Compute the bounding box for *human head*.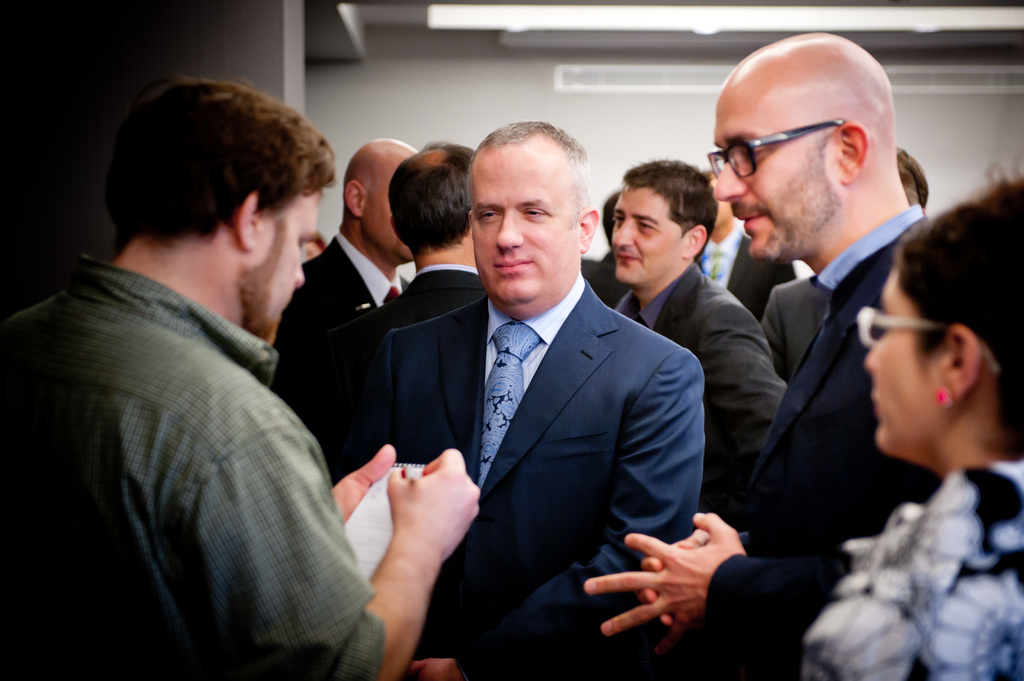
crop(601, 188, 620, 243).
